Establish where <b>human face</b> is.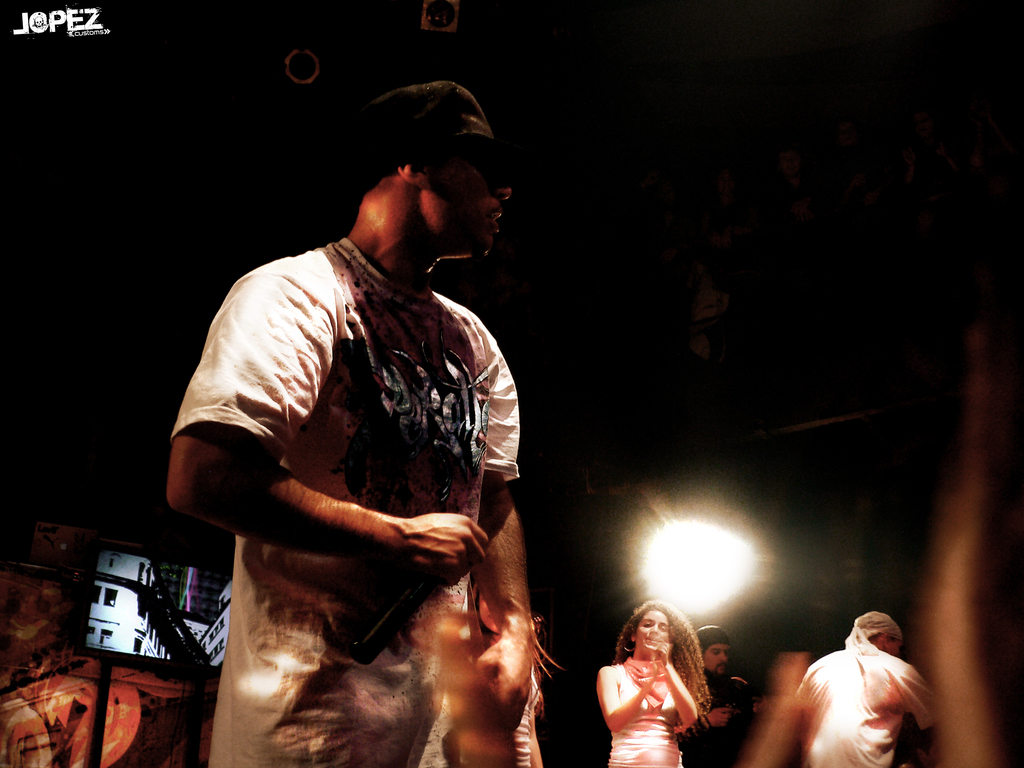
Established at detection(636, 609, 668, 654).
